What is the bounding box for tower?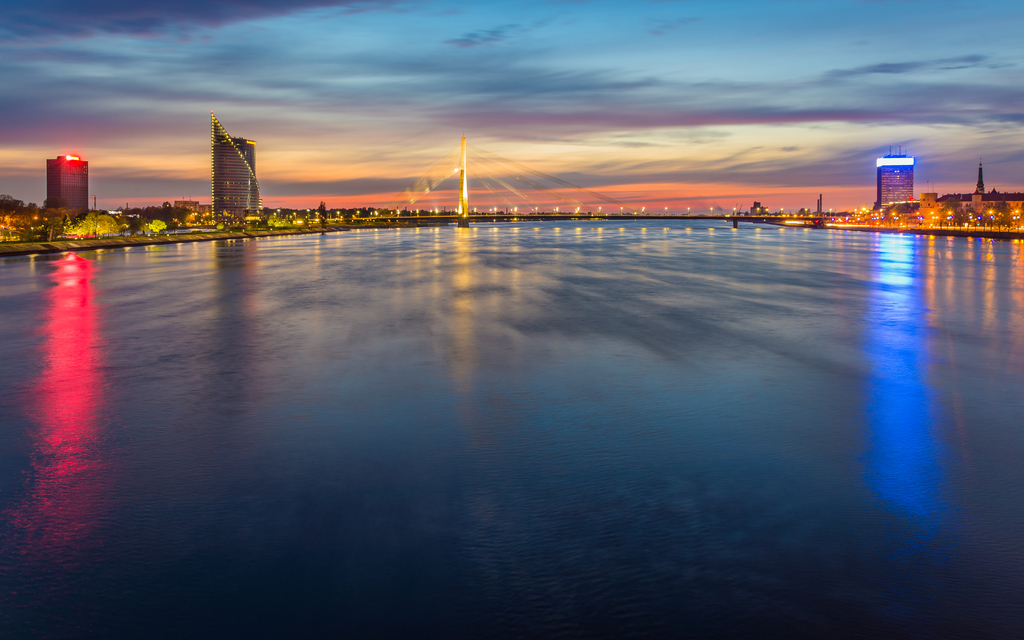
Rect(874, 149, 915, 212).
